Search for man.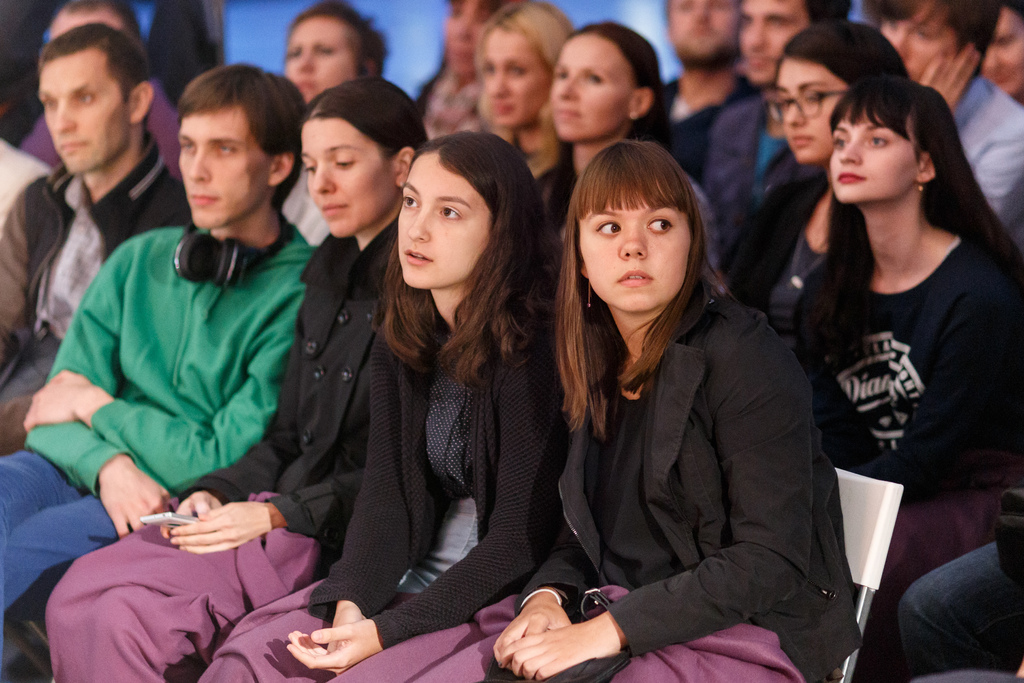
Found at 2, 63, 312, 670.
